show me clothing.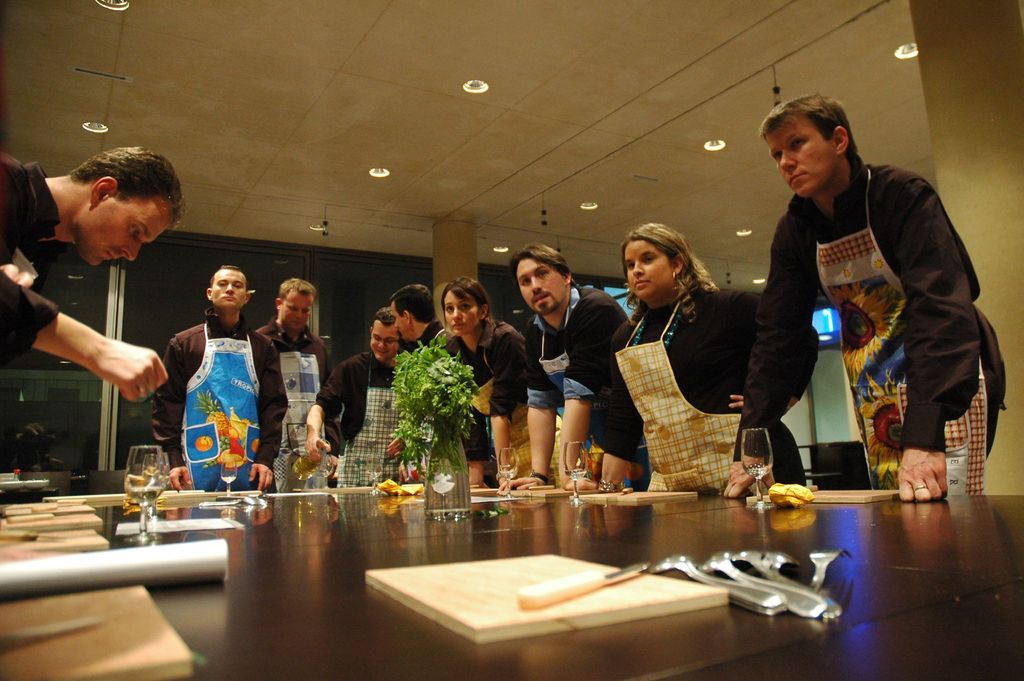
clothing is here: Rect(166, 299, 256, 499).
